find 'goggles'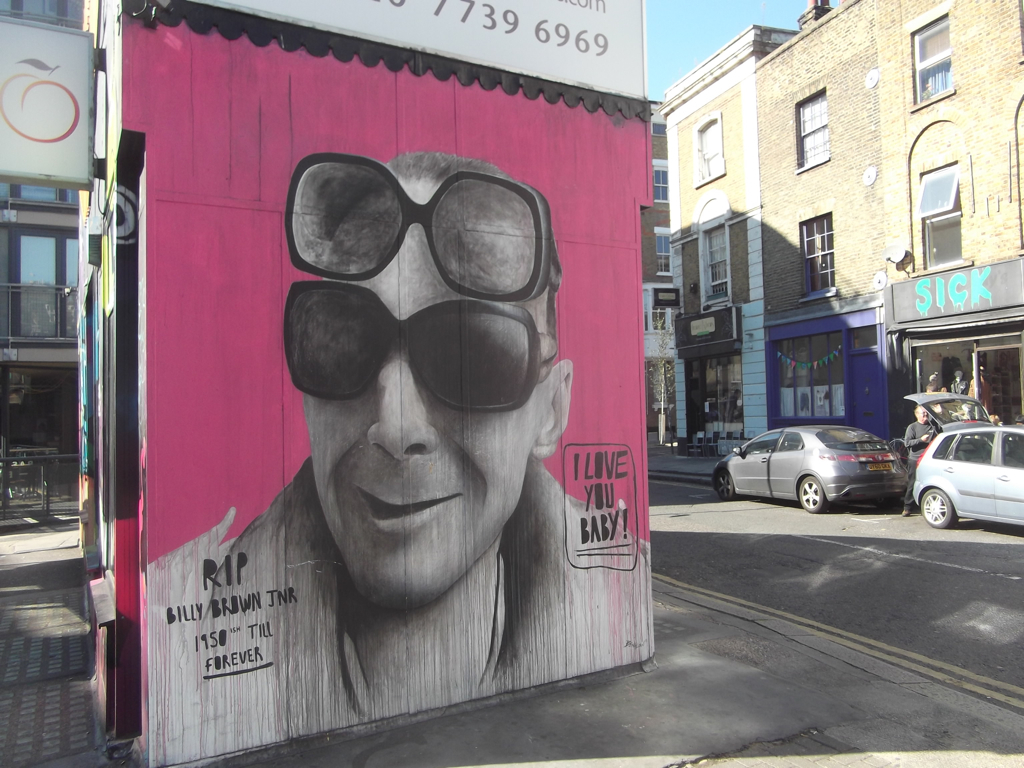
<bbox>281, 289, 549, 422</bbox>
